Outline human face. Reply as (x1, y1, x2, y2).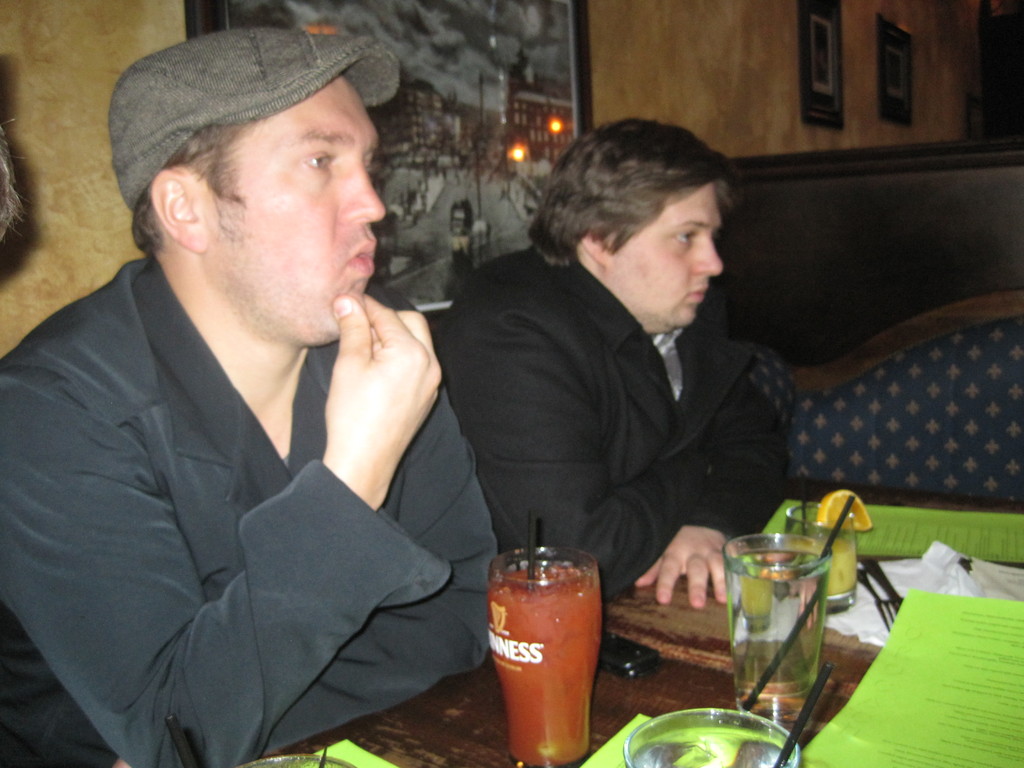
(198, 76, 385, 344).
